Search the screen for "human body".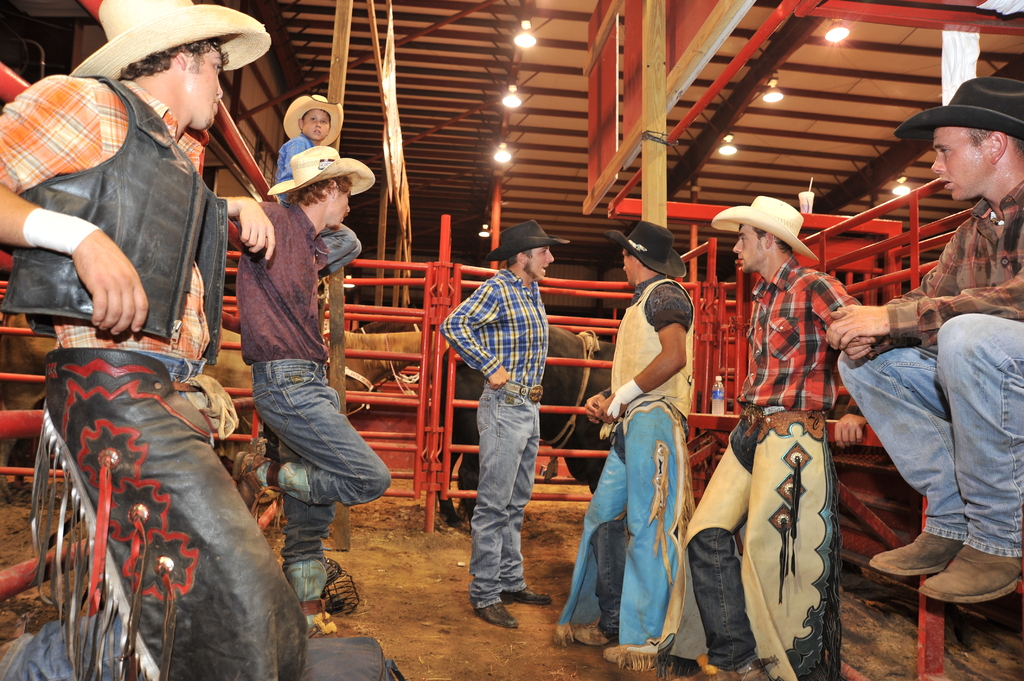
Found at pyautogui.locateOnScreen(590, 263, 707, 663).
